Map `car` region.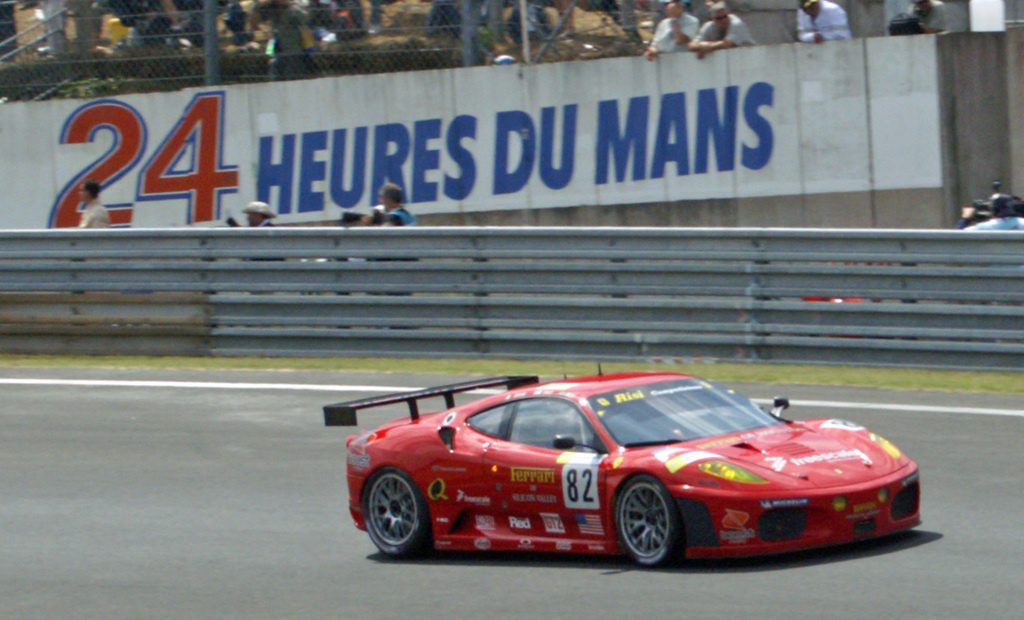
Mapped to bbox=[324, 362, 924, 567].
